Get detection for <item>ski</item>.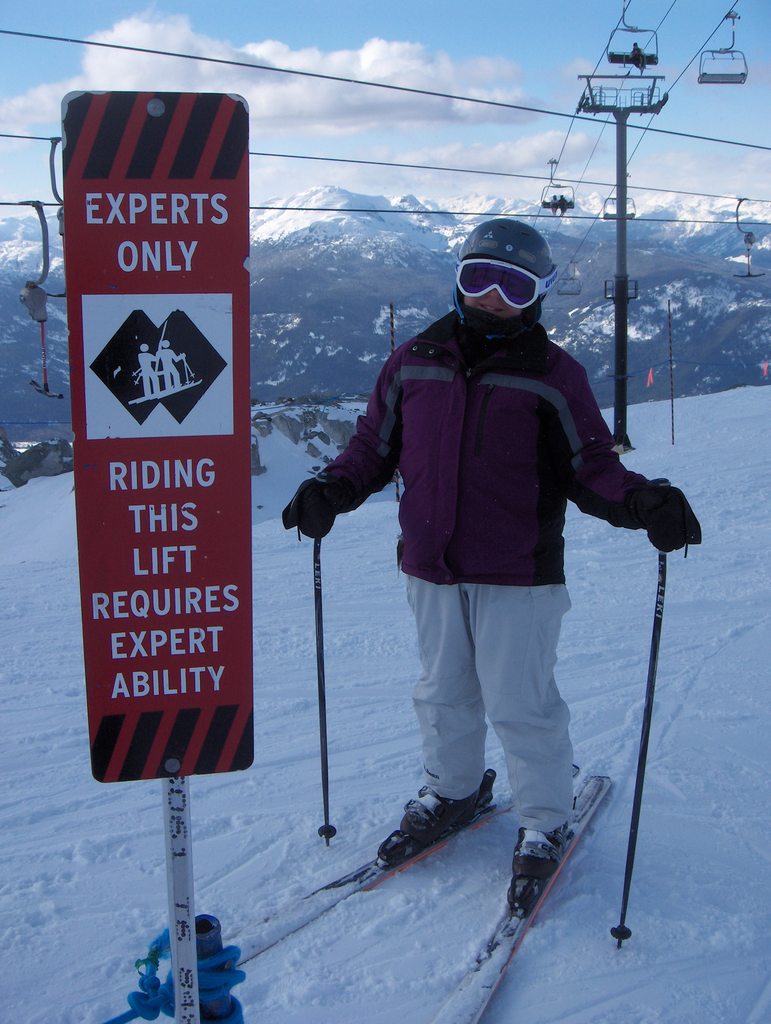
Detection: bbox=[418, 766, 615, 1023].
